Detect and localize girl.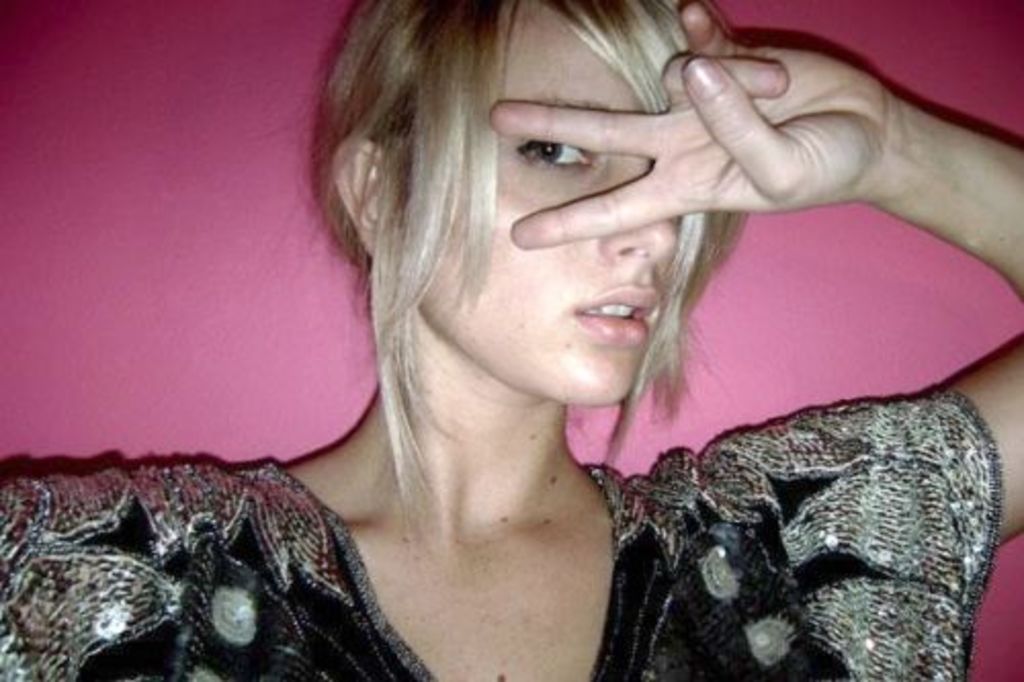
Localized at rect(0, 0, 1022, 680).
